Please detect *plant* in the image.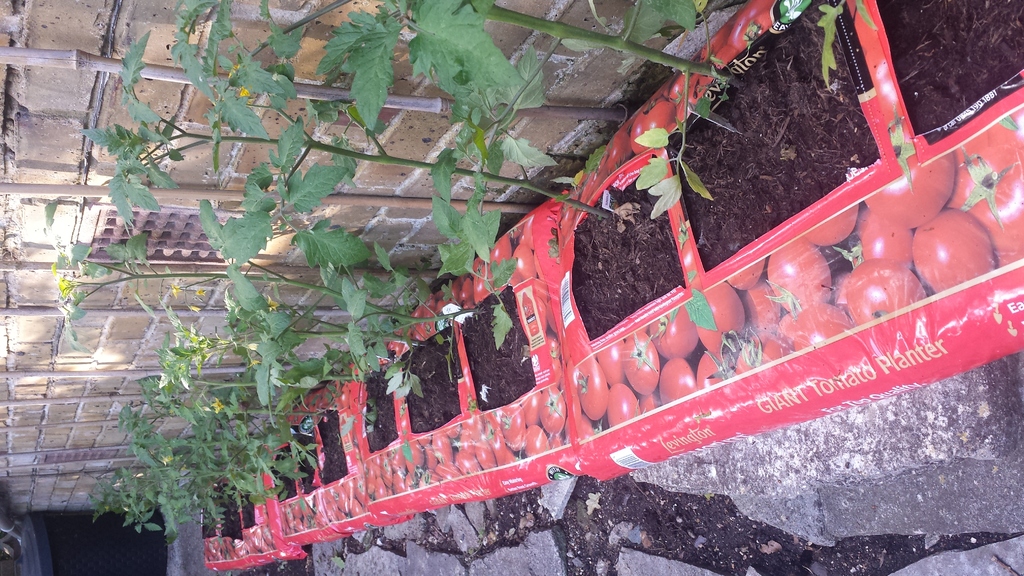
[808,0,849,91].
